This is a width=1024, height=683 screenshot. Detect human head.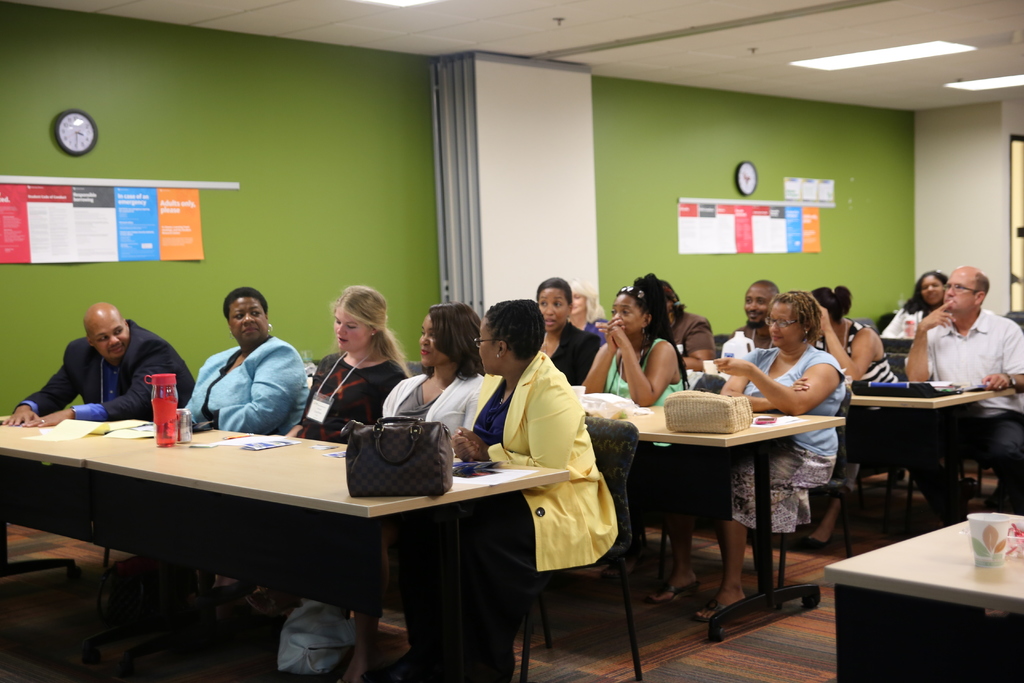
bbox=(744, 279, 780, 327).
